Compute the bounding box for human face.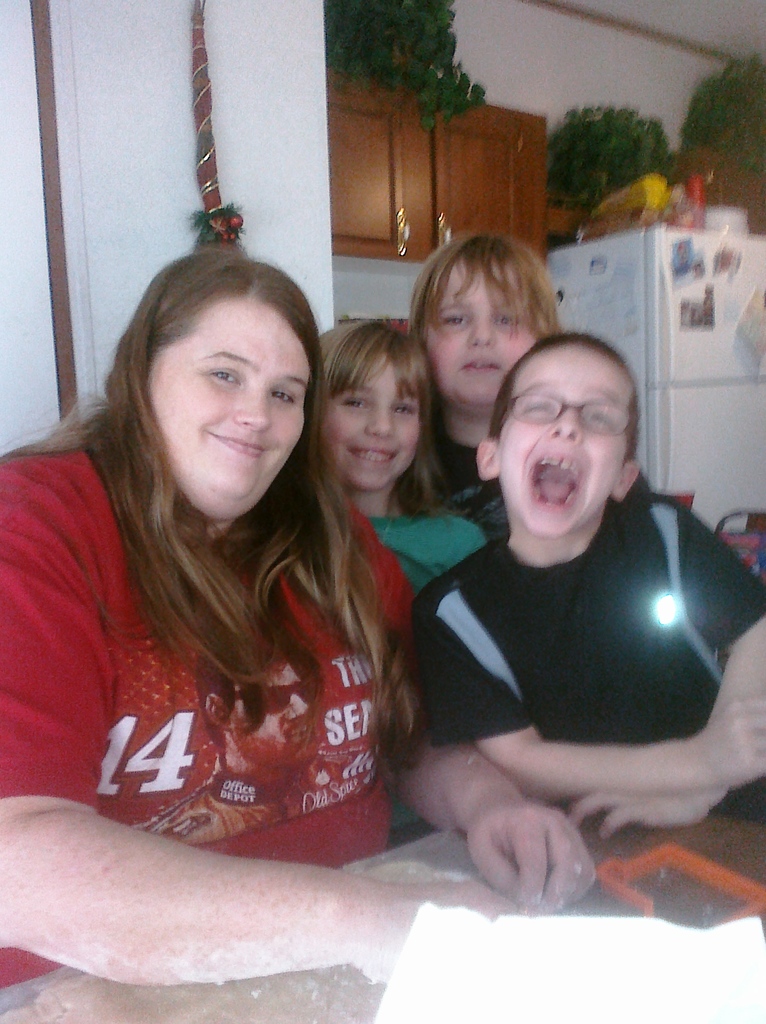
(319,351,421,488).
